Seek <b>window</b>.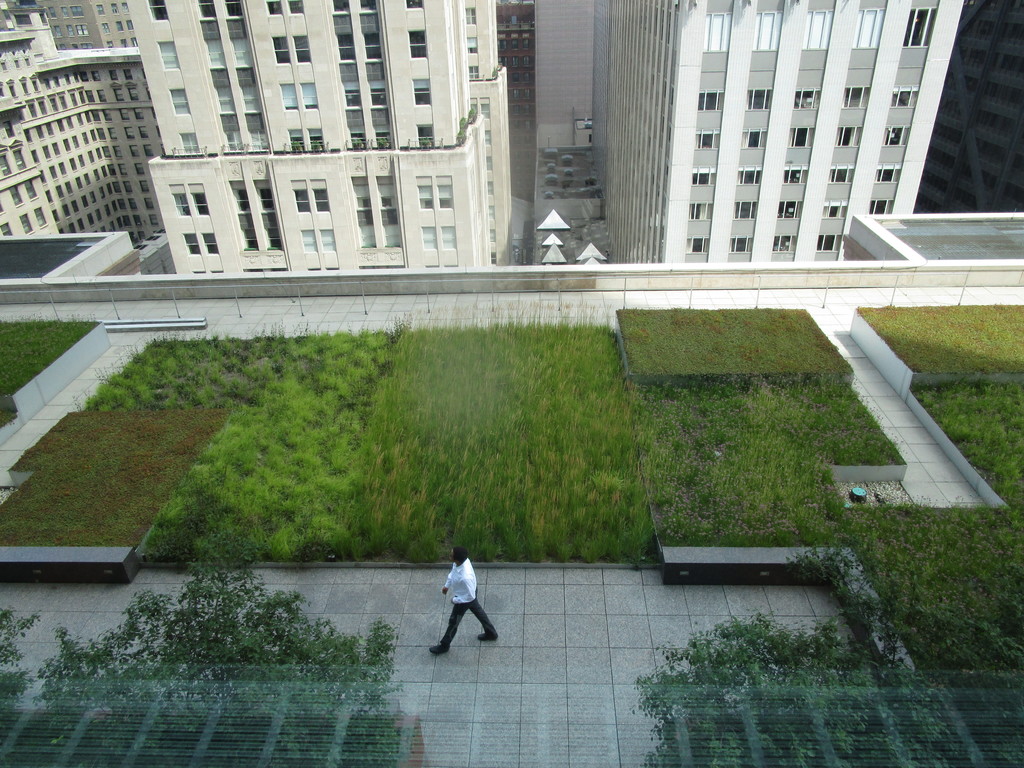
Rect(695, 171, 716, 186).
